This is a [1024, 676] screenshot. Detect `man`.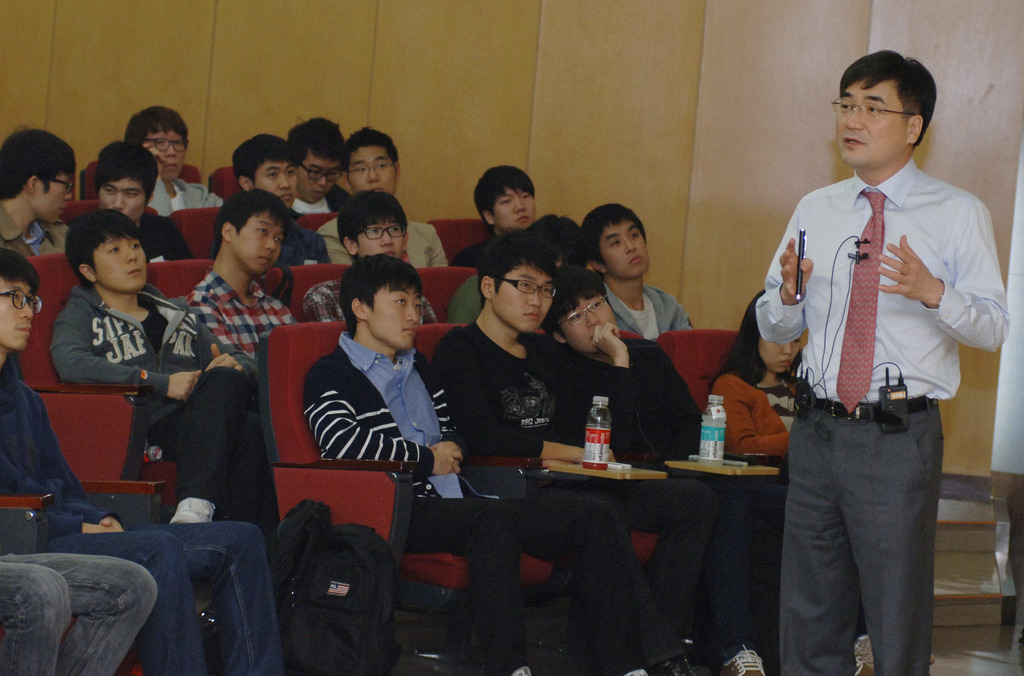
{"left": 541, "top": 268, "right": 916, "bottom": 675}.
